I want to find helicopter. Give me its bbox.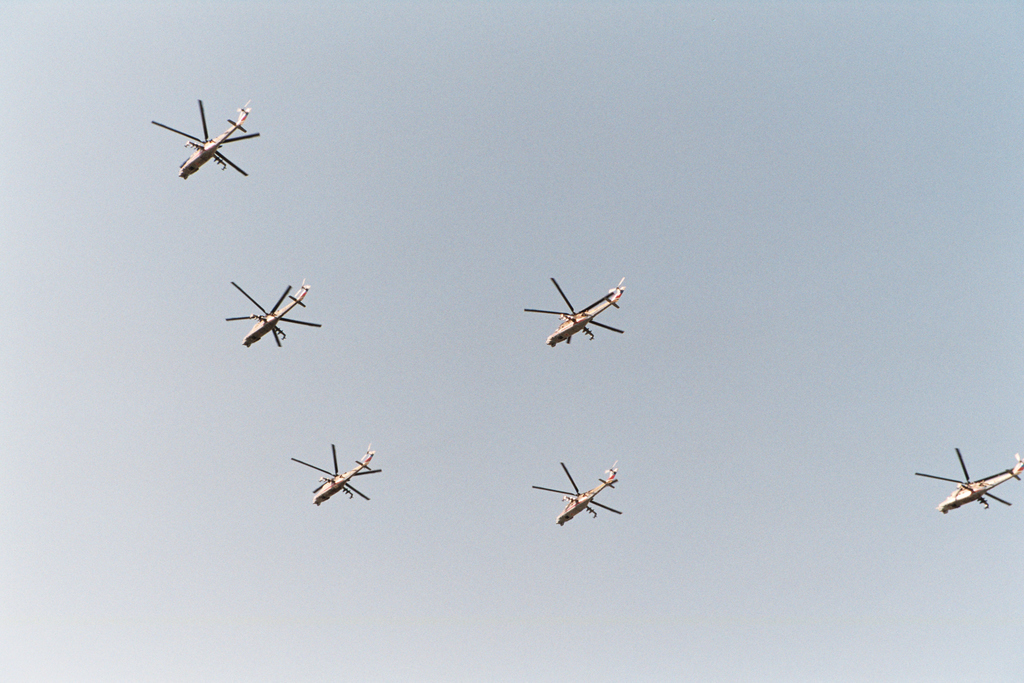
crop(151, 97, 261, 181).
